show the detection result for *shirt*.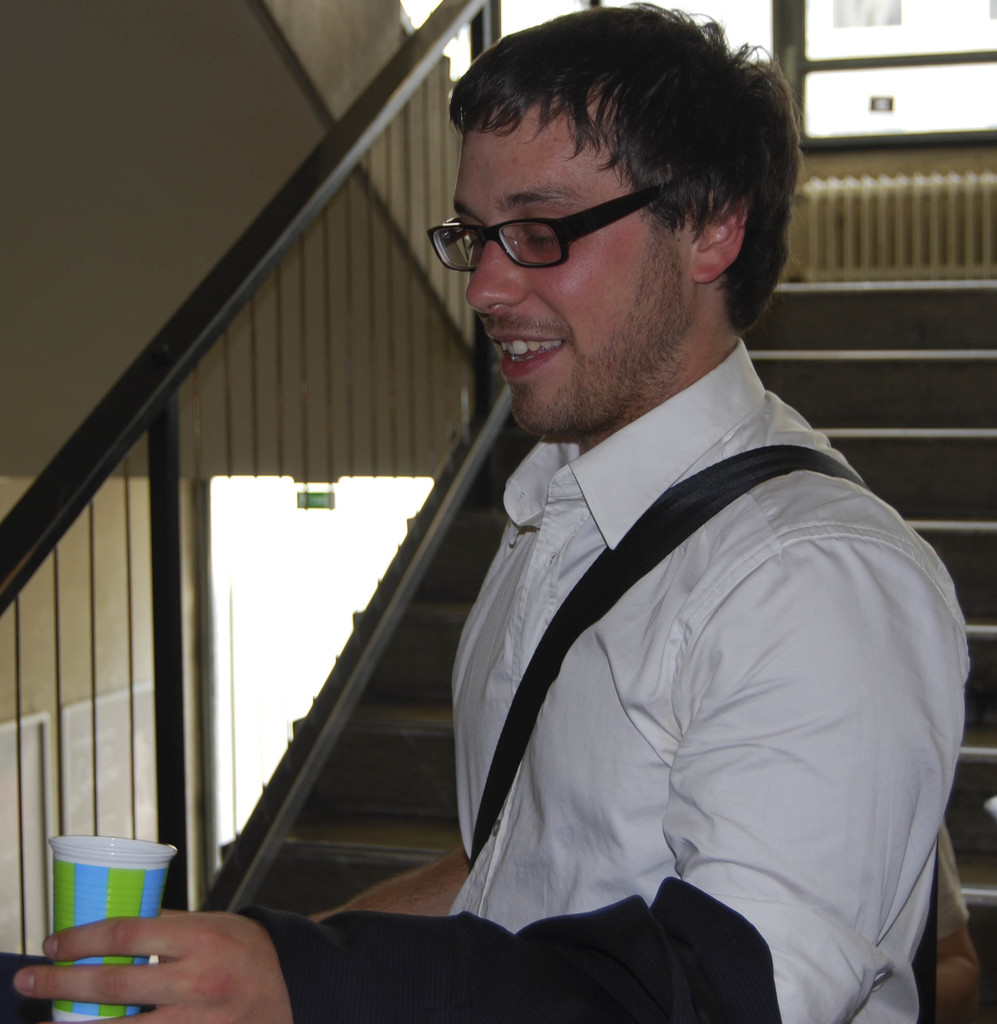
(445, 337, 978, 1023).
